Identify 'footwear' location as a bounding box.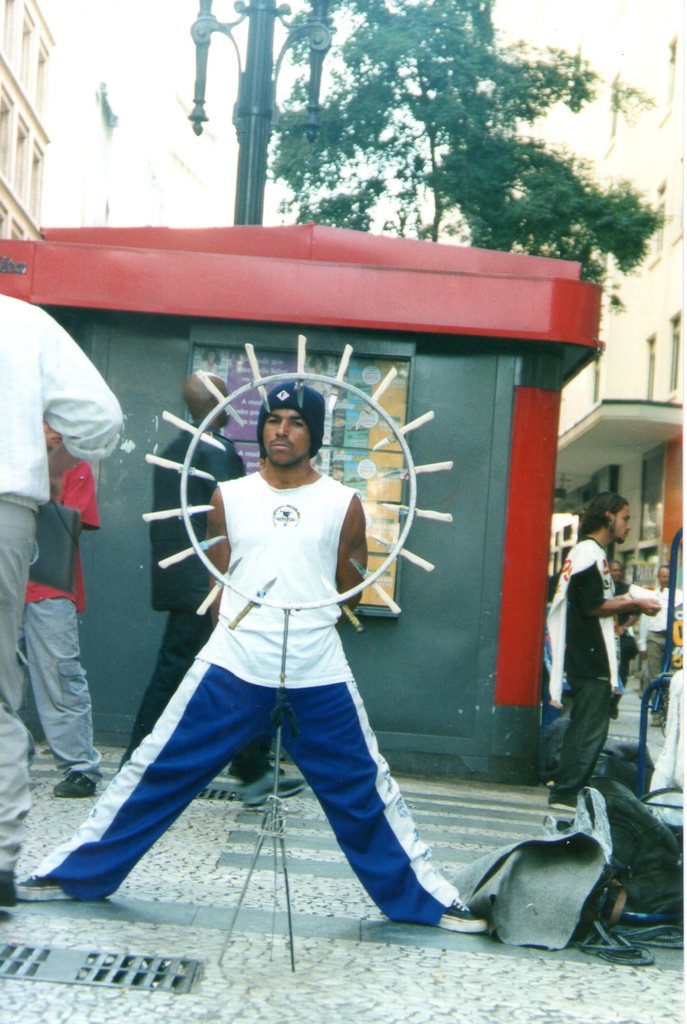
crop(7, 870, 114, 905).
